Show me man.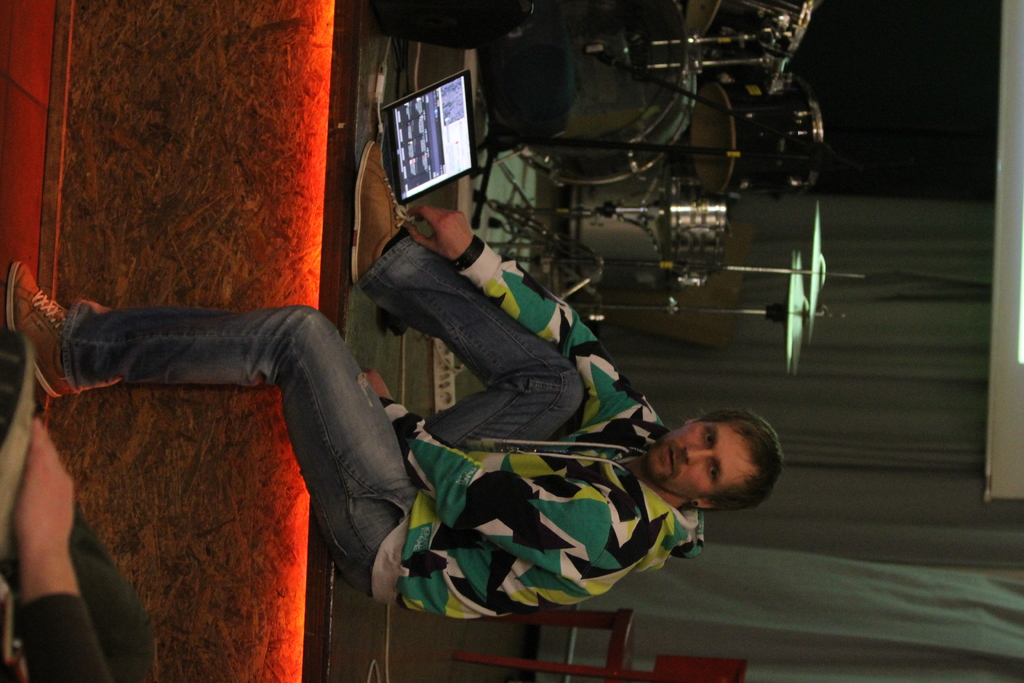
man is here: crop(5, 135, 784, 618).
